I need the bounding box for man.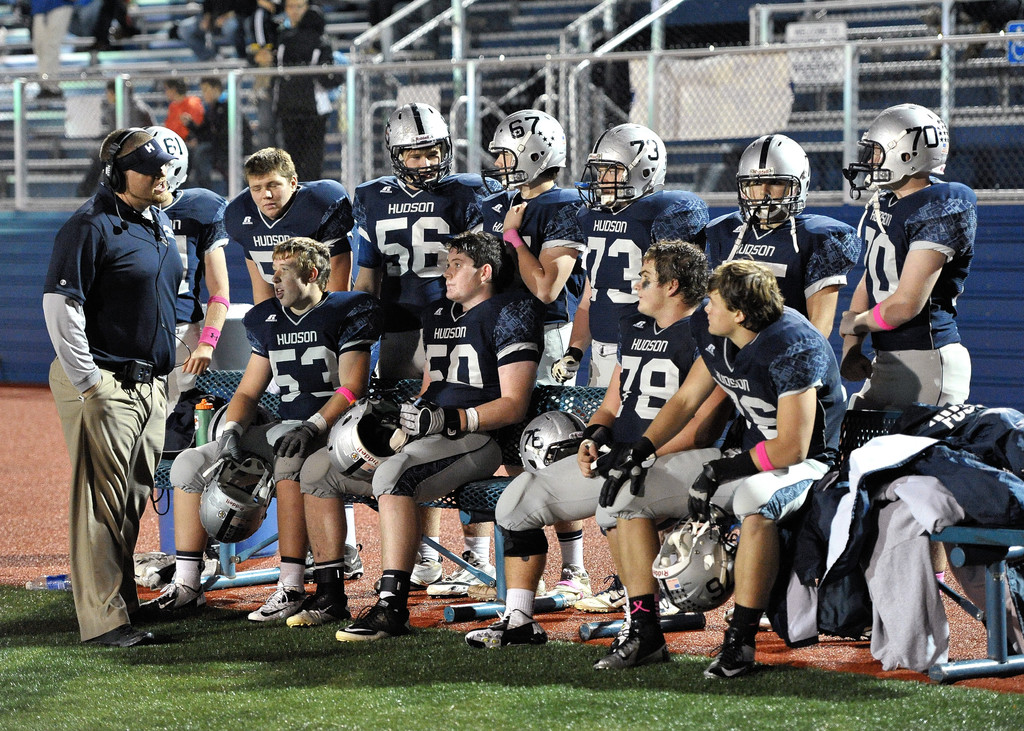
Here it is: select_region(703, 135, 850, 444).
